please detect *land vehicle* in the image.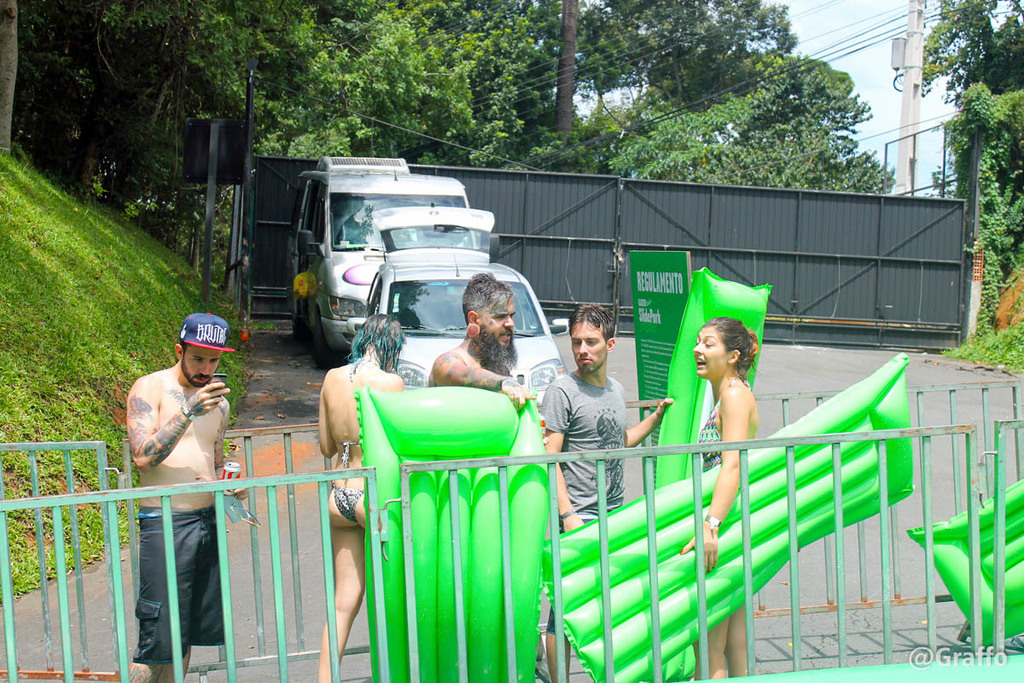
361:198:573:417.
